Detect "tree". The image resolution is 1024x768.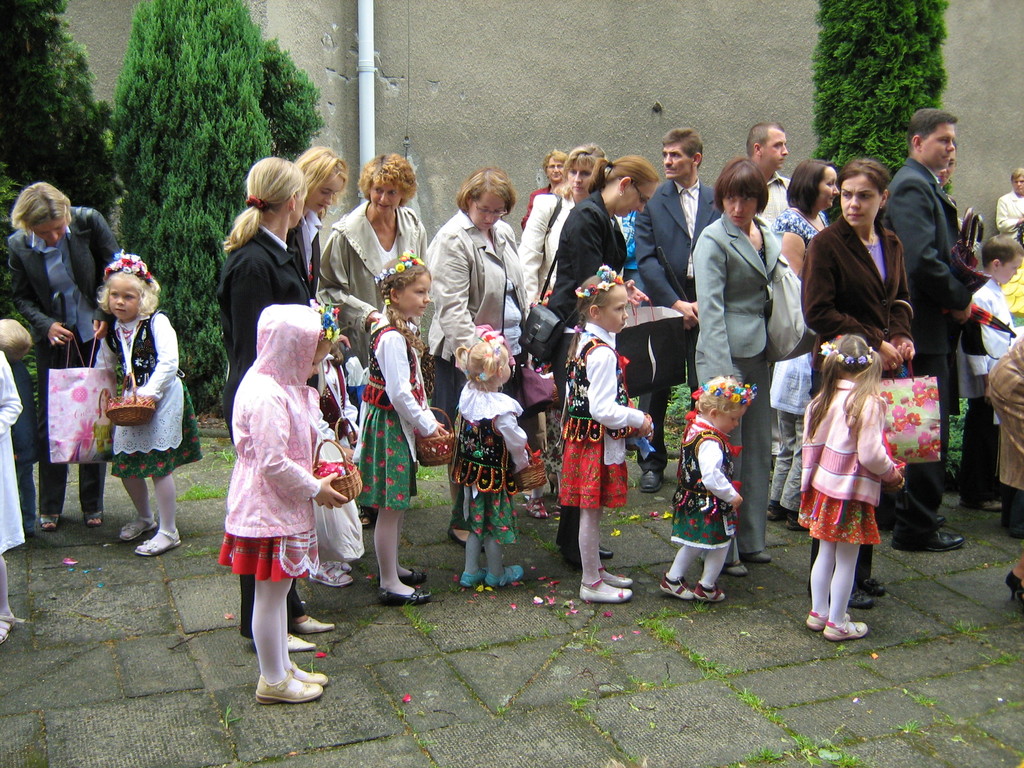
<region>261, 28, 324, 167</region>.
